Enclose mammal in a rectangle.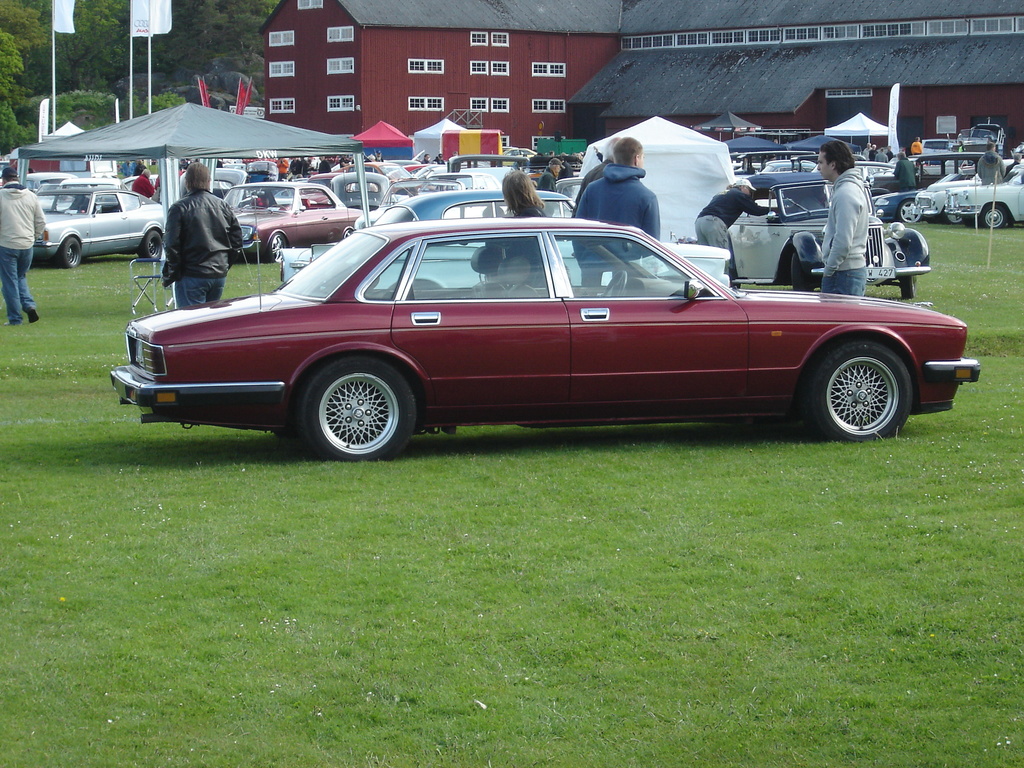
region(0, 166, 46, 326).
